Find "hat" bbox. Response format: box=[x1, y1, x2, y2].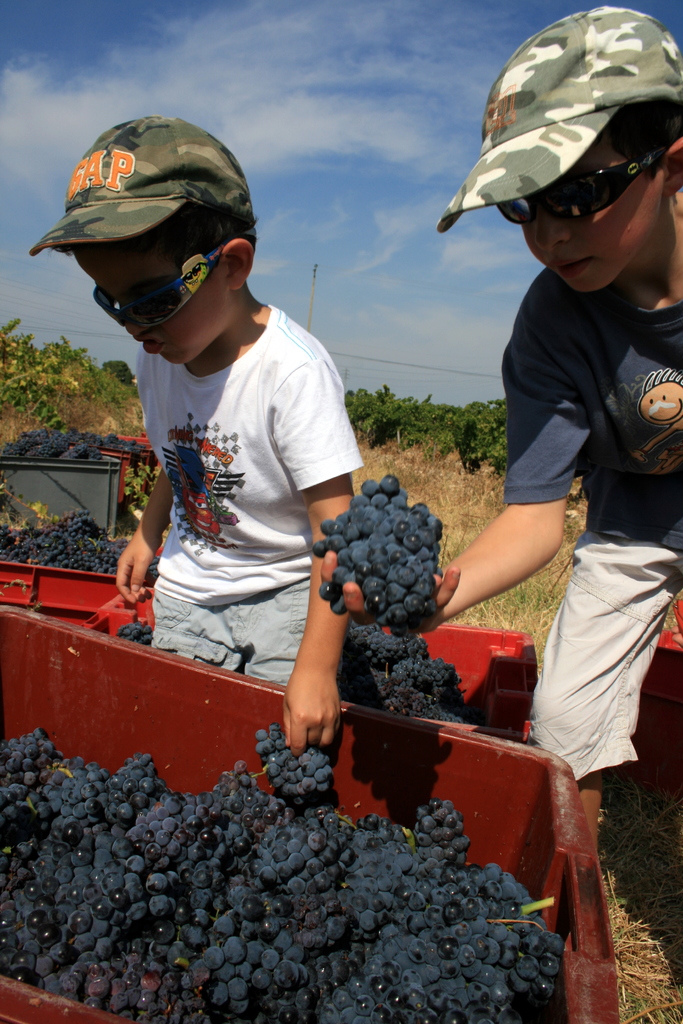
box=[436, 8, 682, 235].
